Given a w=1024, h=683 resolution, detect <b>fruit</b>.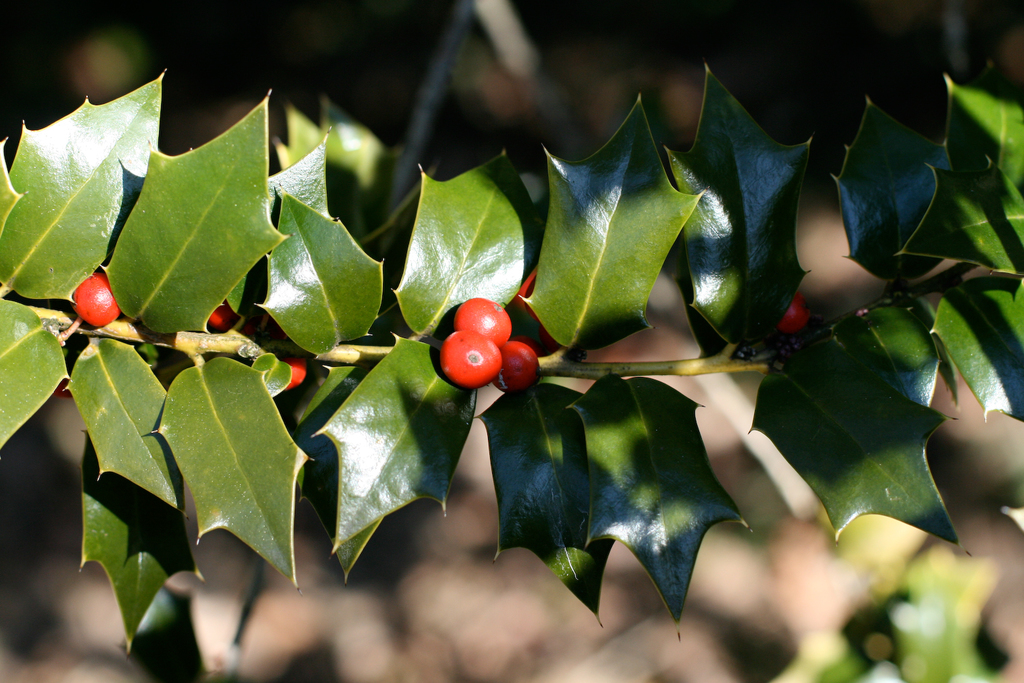
bbox(780, 292, 809, 337).
